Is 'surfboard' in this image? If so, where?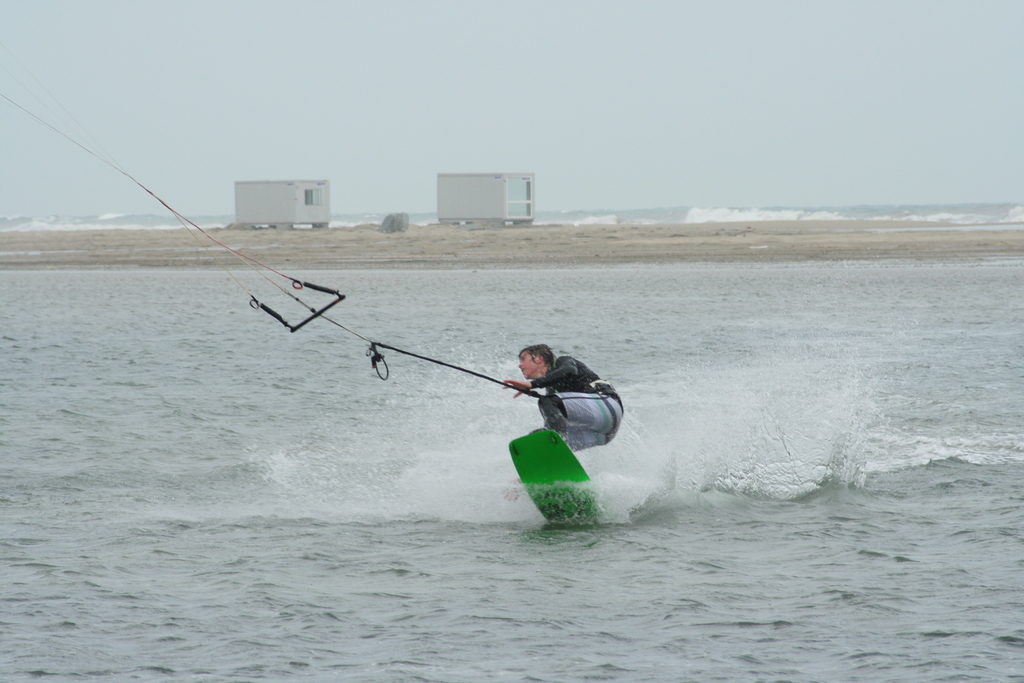
Yes, at 507 425 607 529.
